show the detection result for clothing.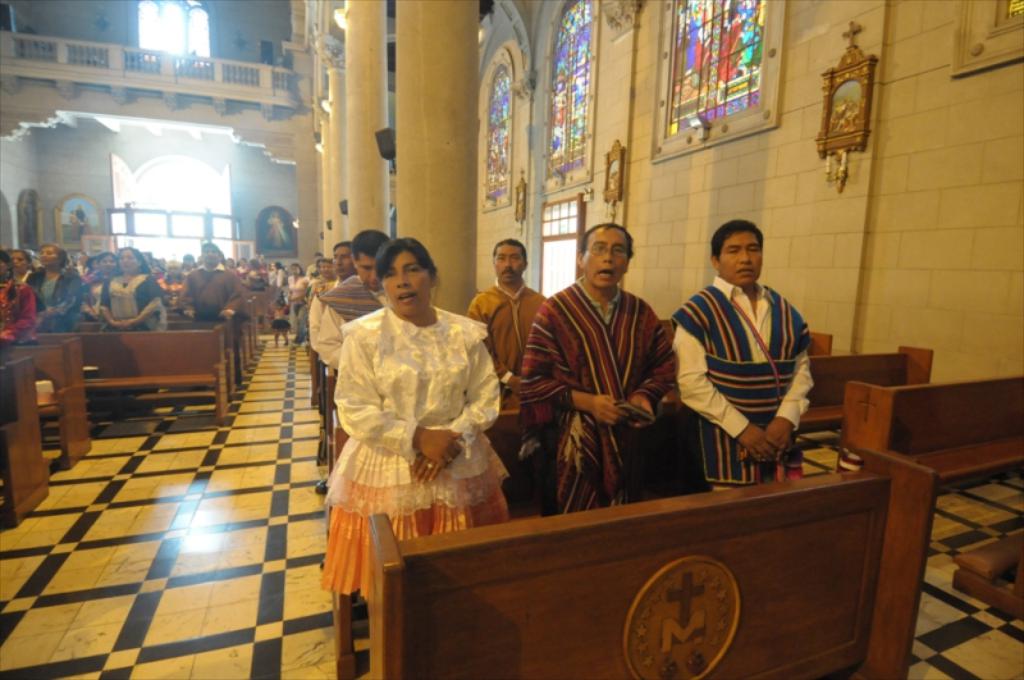
box(101, 271, 165, 325).
